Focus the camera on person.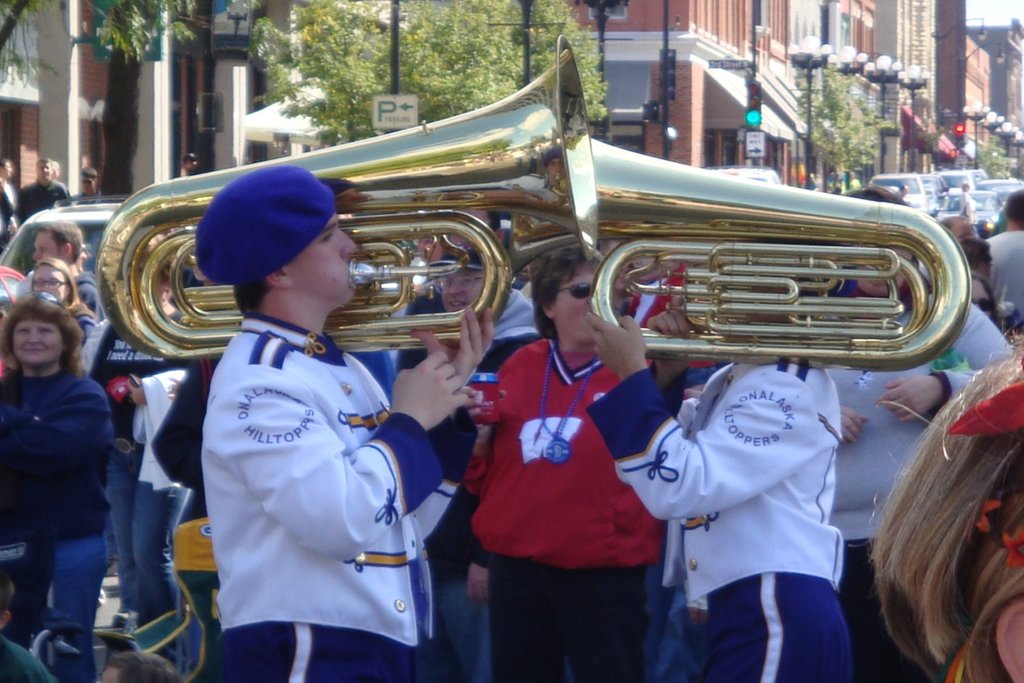
Focus region: (394, 246, 540, 681).
